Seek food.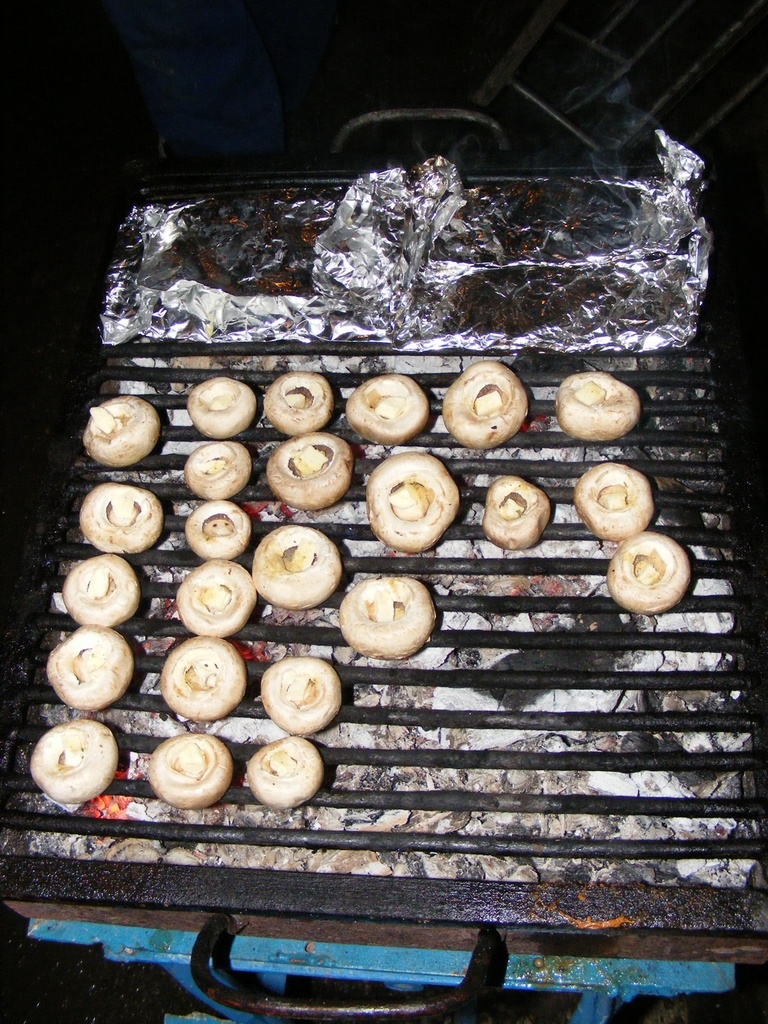
(left=182, top=434, right=251, bottom=501).
